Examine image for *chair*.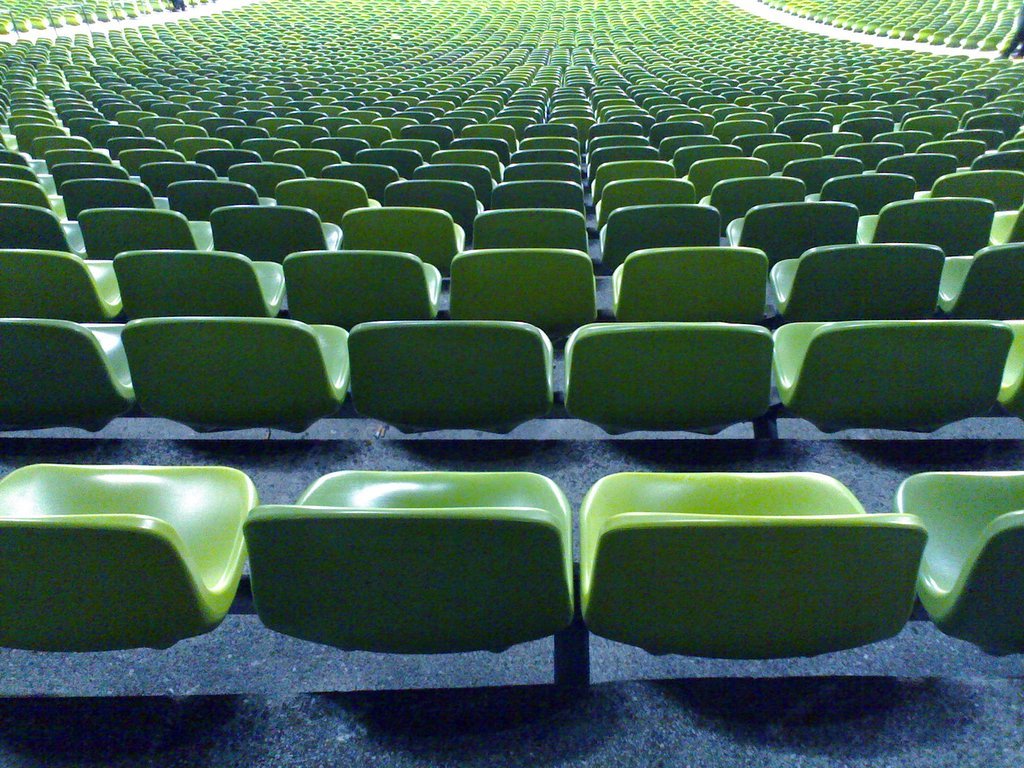
Examination result: bbox=[903, 111, 961, 144].
